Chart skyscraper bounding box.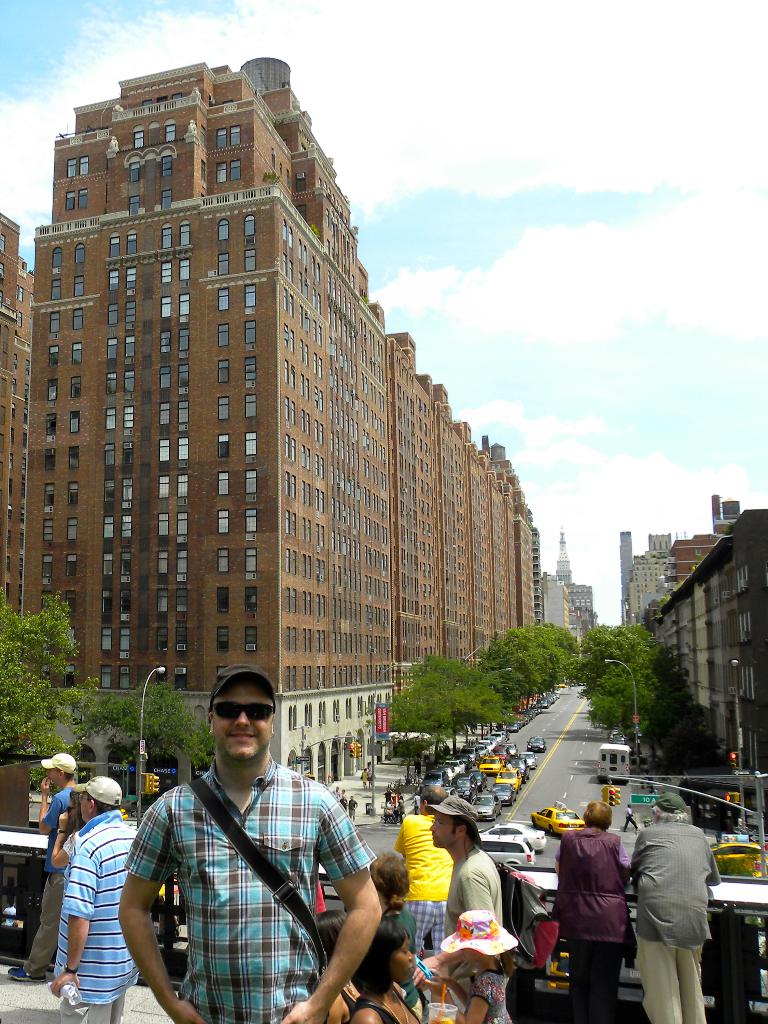
Charted: [470, 444, 545, 629].
